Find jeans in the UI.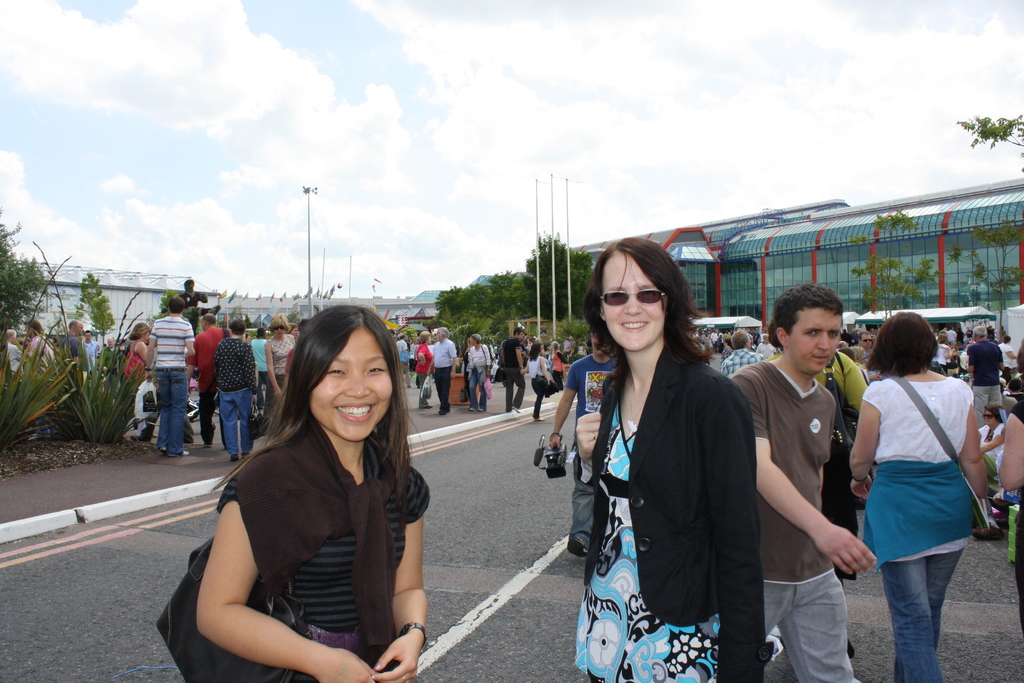
UI element at l=465, t=366, r=486, b=411.
